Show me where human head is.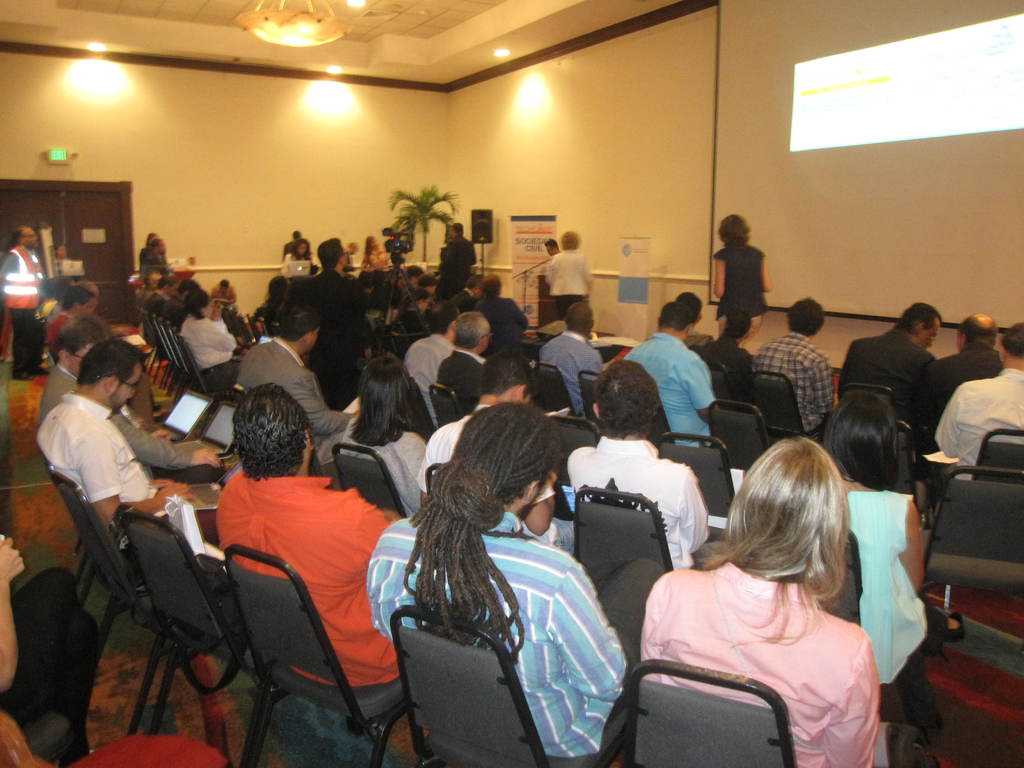
human head is at l=361, t=356, r=411, b=426.
